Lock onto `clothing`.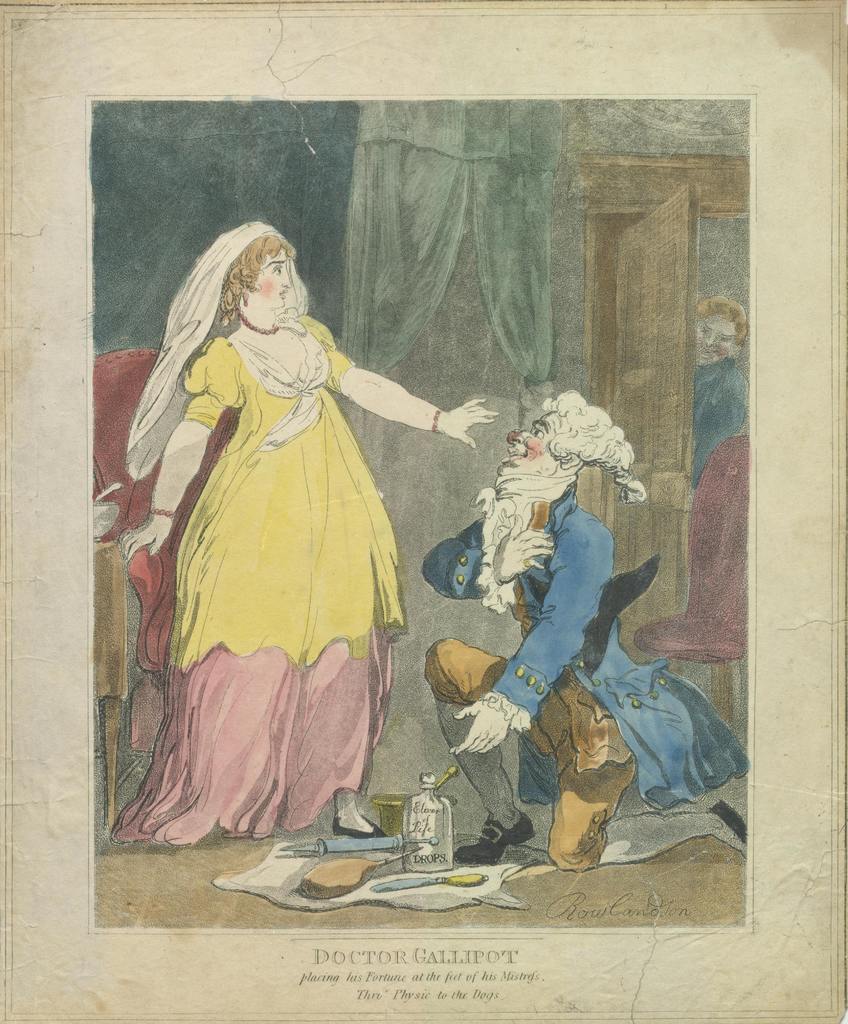
Locked: 418 476 758 879.
